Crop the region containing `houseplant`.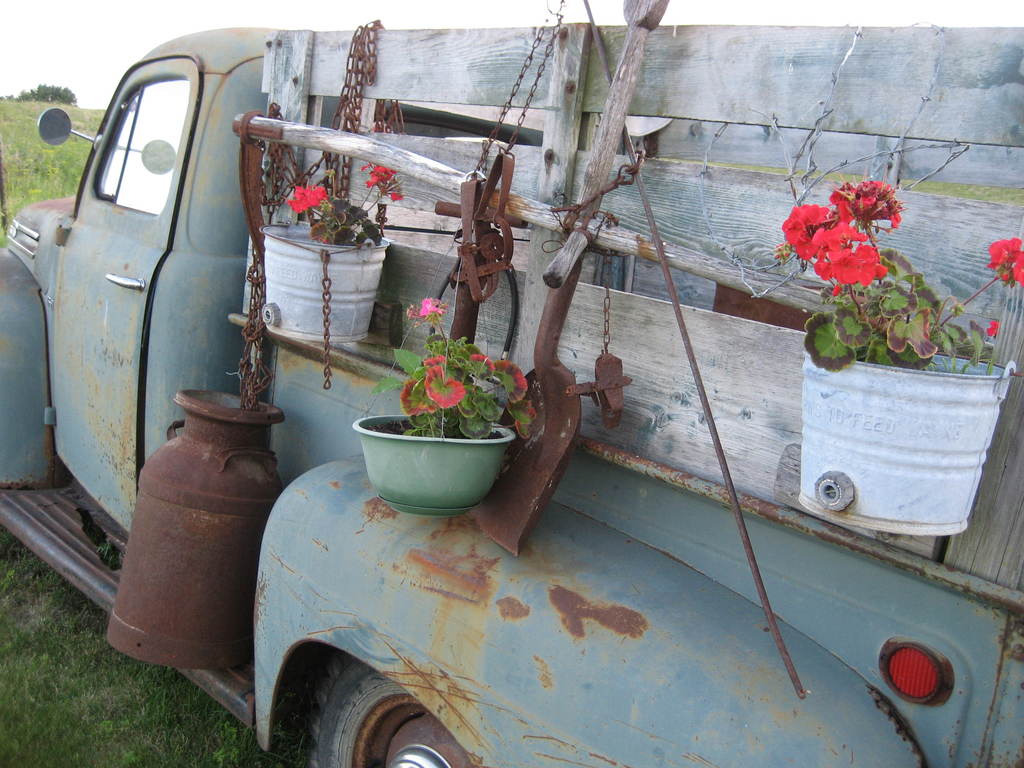
Crop region: 348/290/539/518.
